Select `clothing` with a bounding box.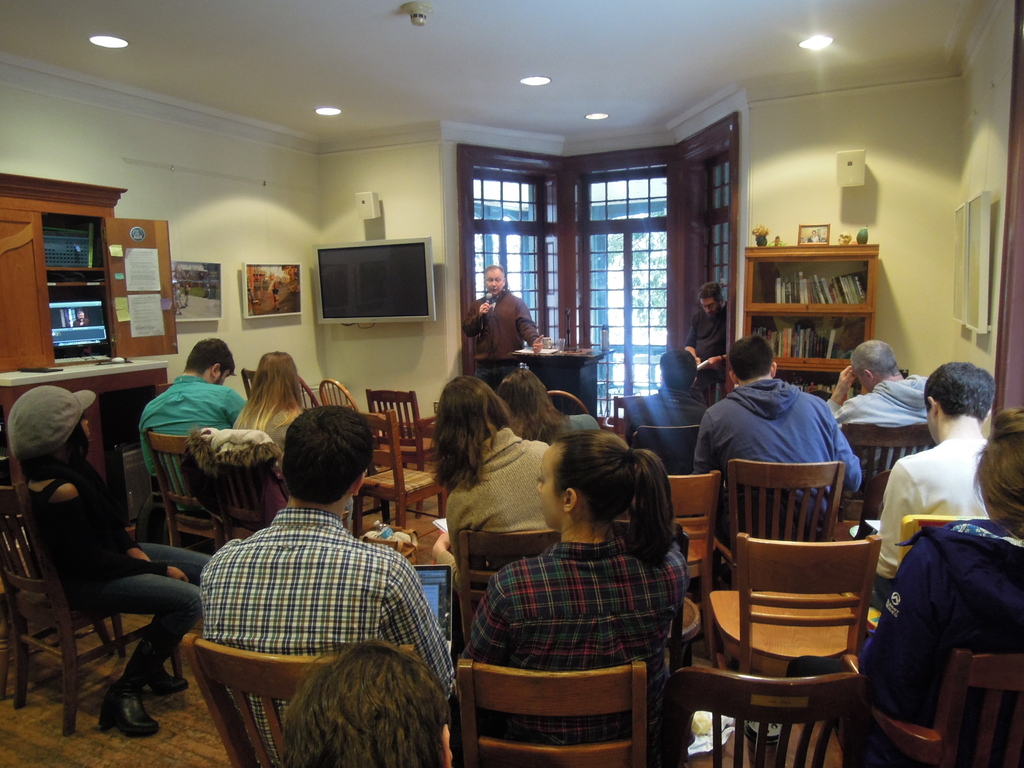
(left=621, top=385, right=706, bottom=451).
